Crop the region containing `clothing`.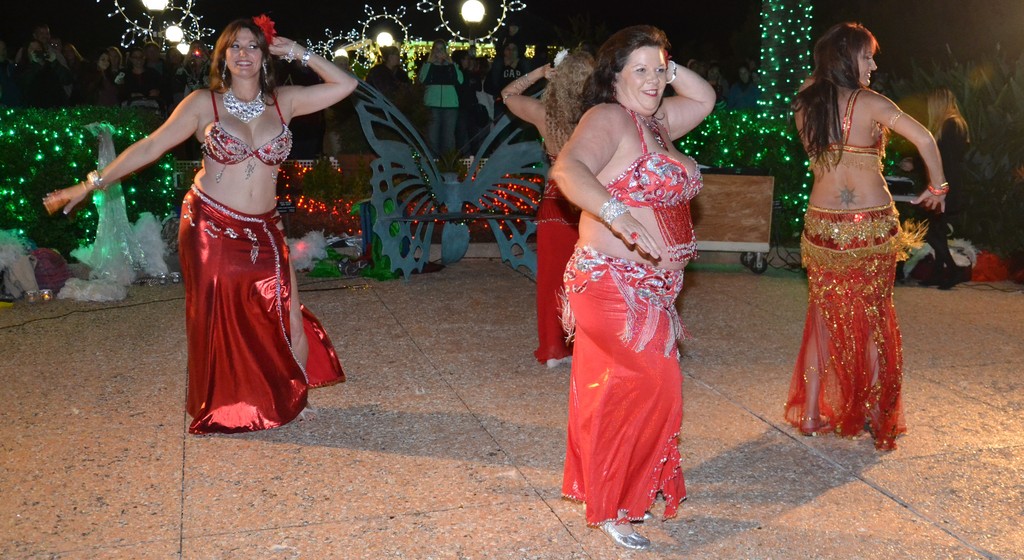
Crop region: [550,251,692,545].
